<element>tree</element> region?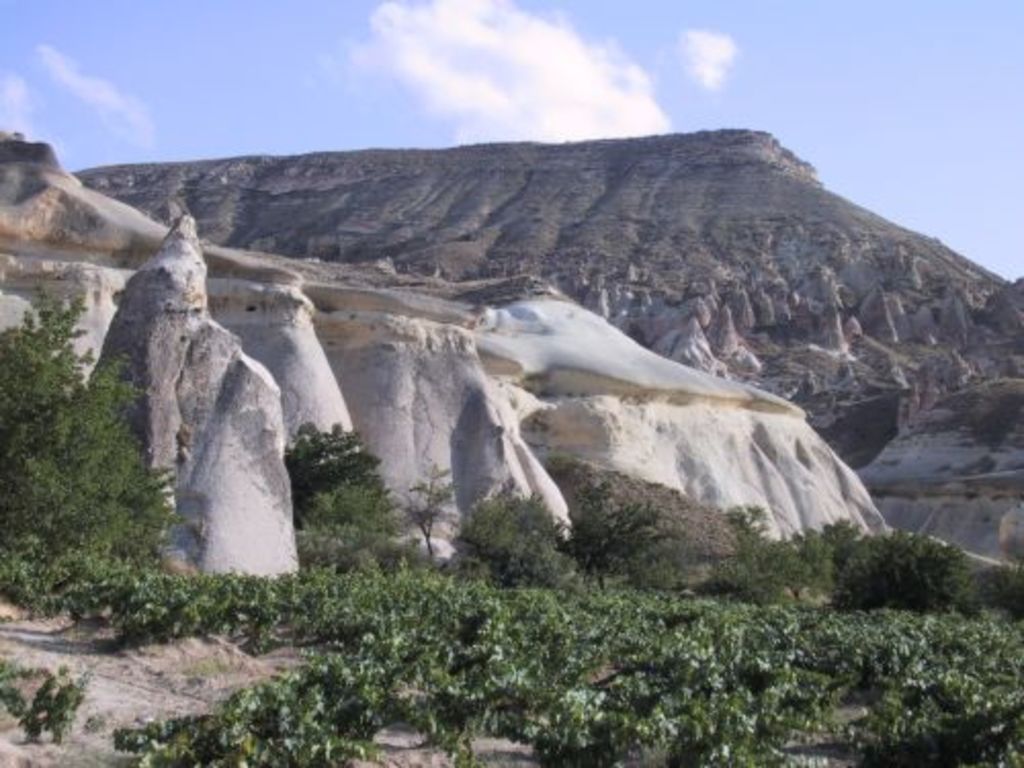
(823,524,979,616)
